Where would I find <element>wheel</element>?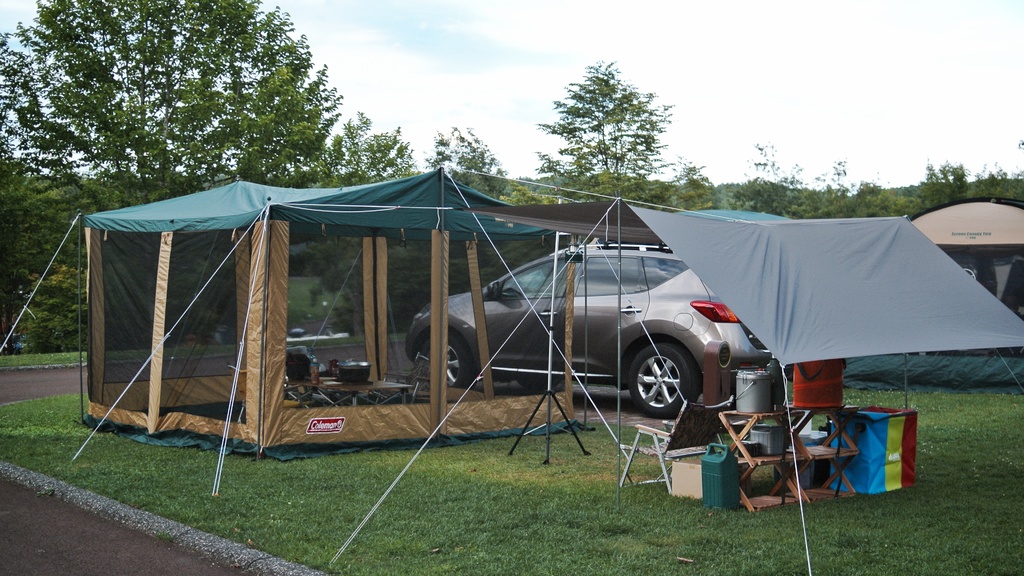
At detection(424, 334, 461, 383).
